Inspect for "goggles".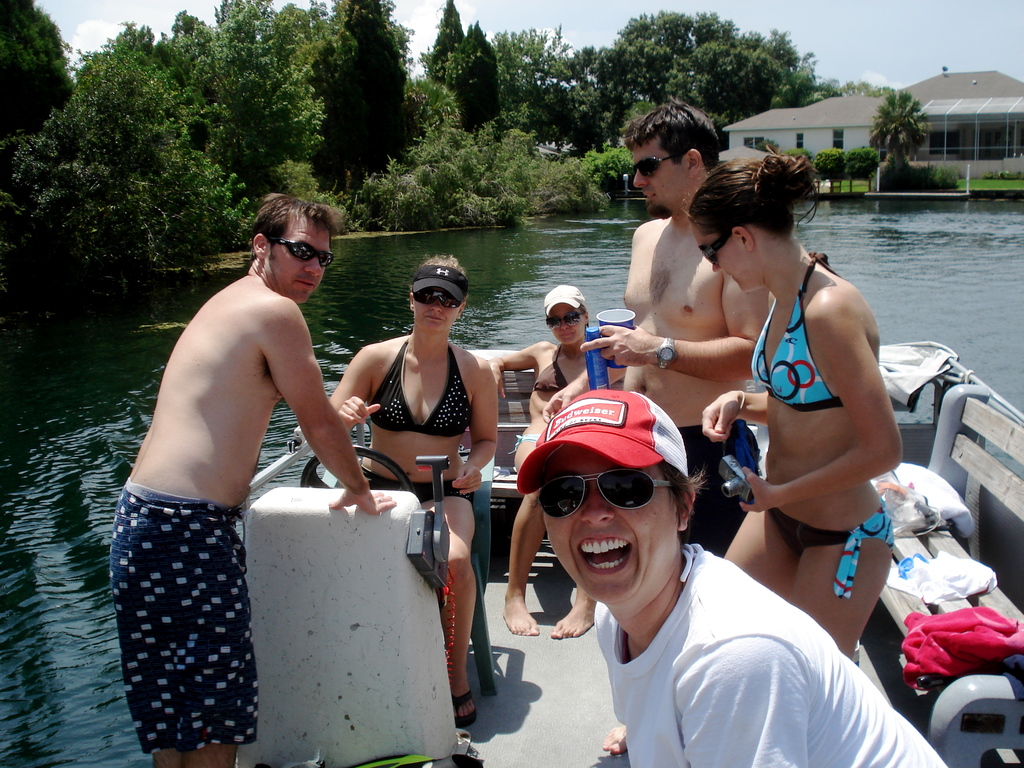
Inspection: pyautogui.locateOnScreen(694, 230, 730, 271).
